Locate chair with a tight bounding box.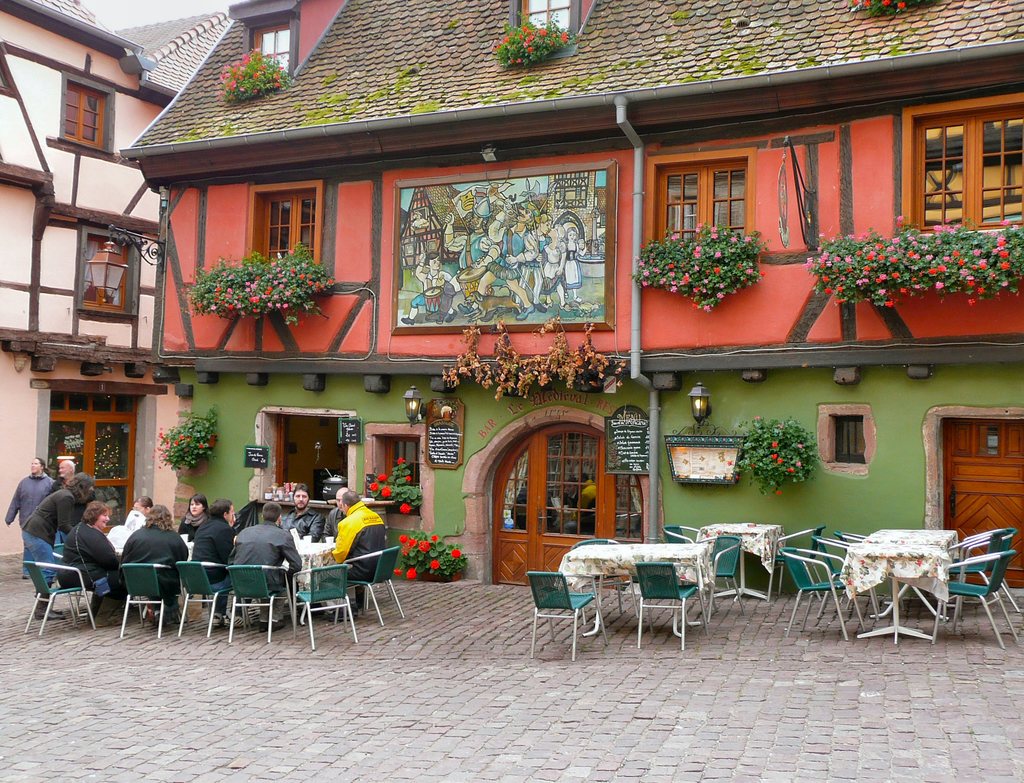
crop(628, 561, 694, 652).
